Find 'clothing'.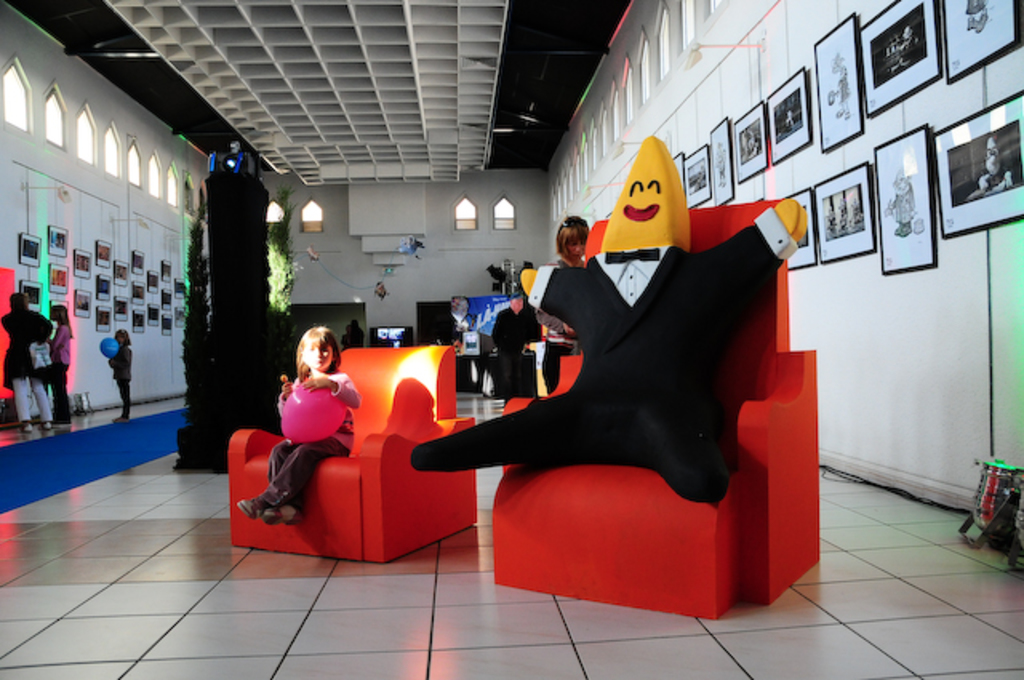
box=[531, 256, 589, 390].
